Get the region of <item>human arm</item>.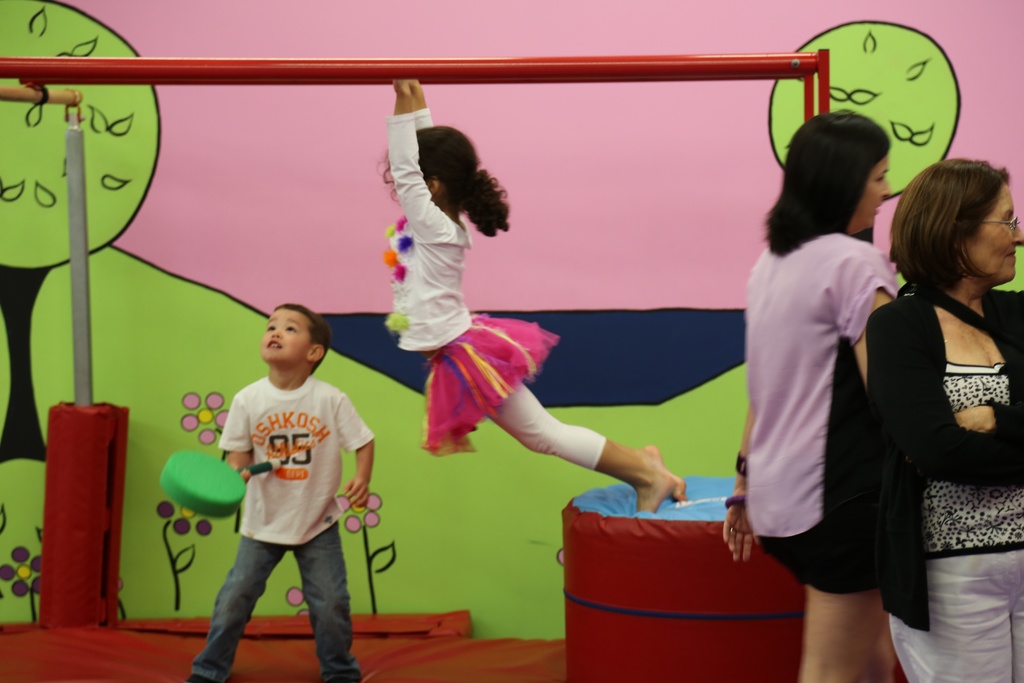
select_region(333, 391, 374, 506).
